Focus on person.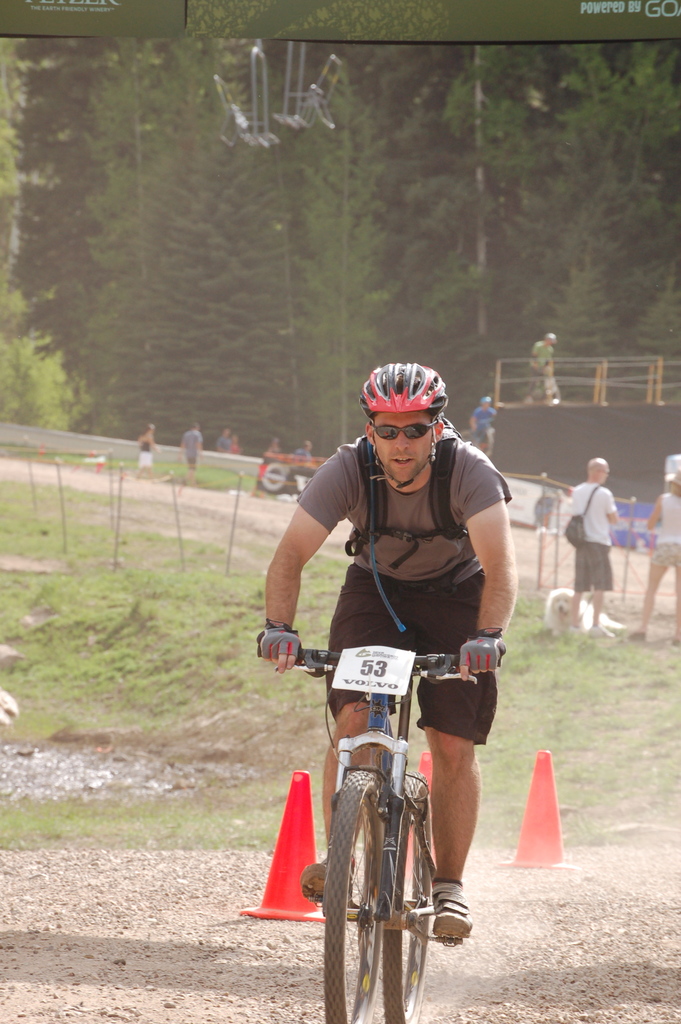
Focused at (179, 424, 206, 478).
